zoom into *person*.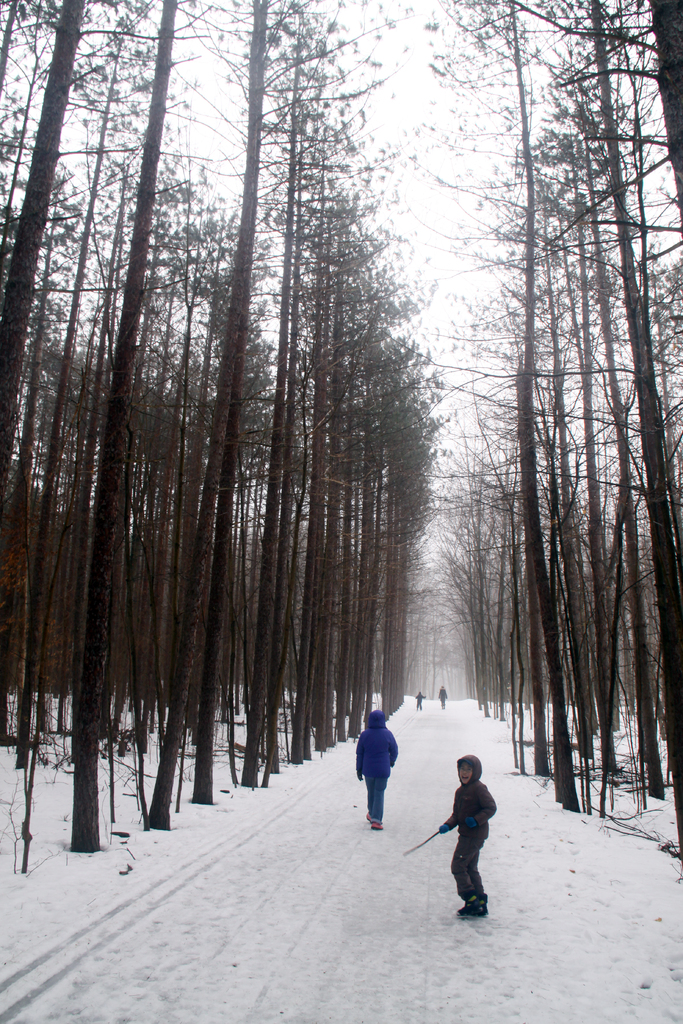
Zoom target: BBox(414, 692, 423, 708).
